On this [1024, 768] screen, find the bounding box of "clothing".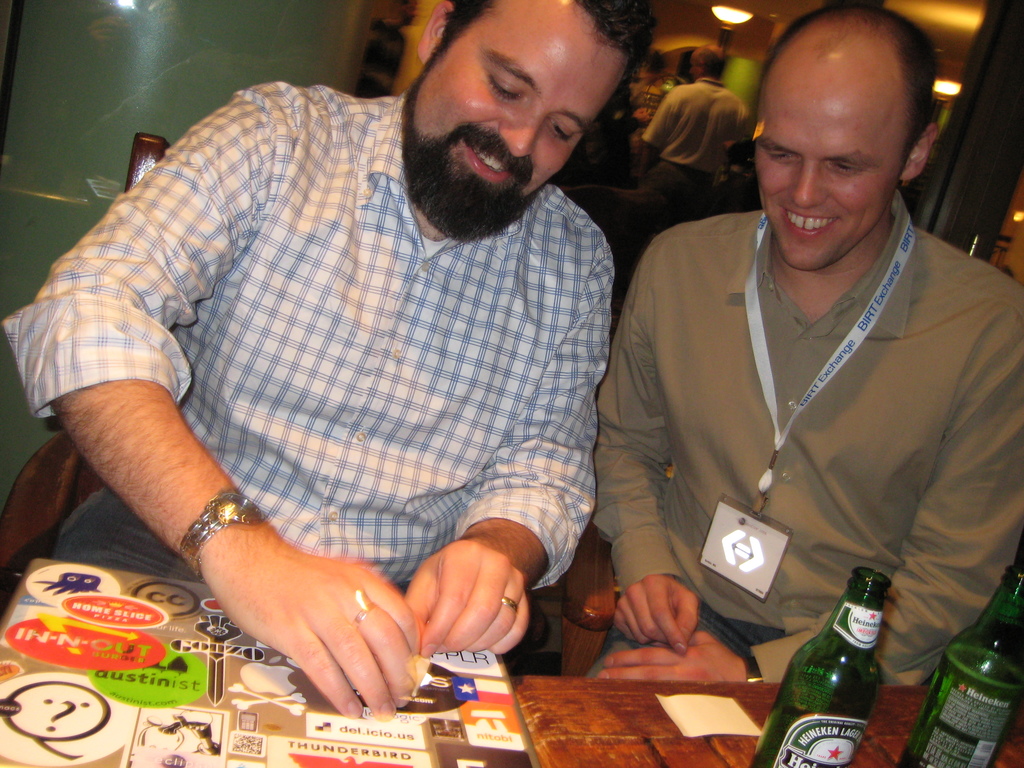
Bounding box: bbox=[0, 93, 606, 595].
